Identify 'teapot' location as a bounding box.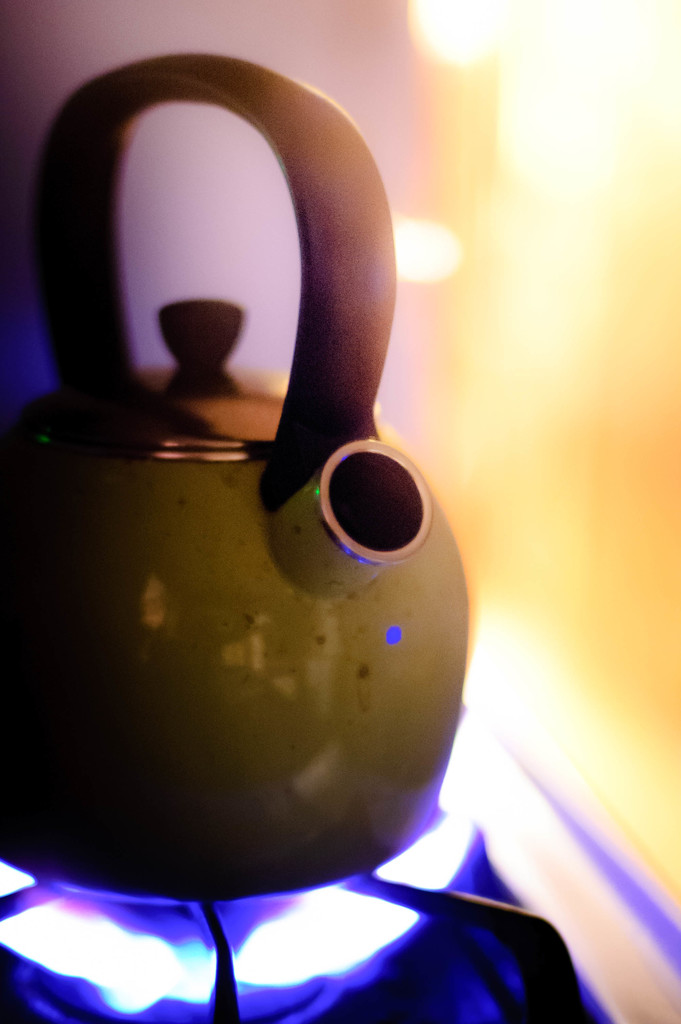
0,54,466,902.
